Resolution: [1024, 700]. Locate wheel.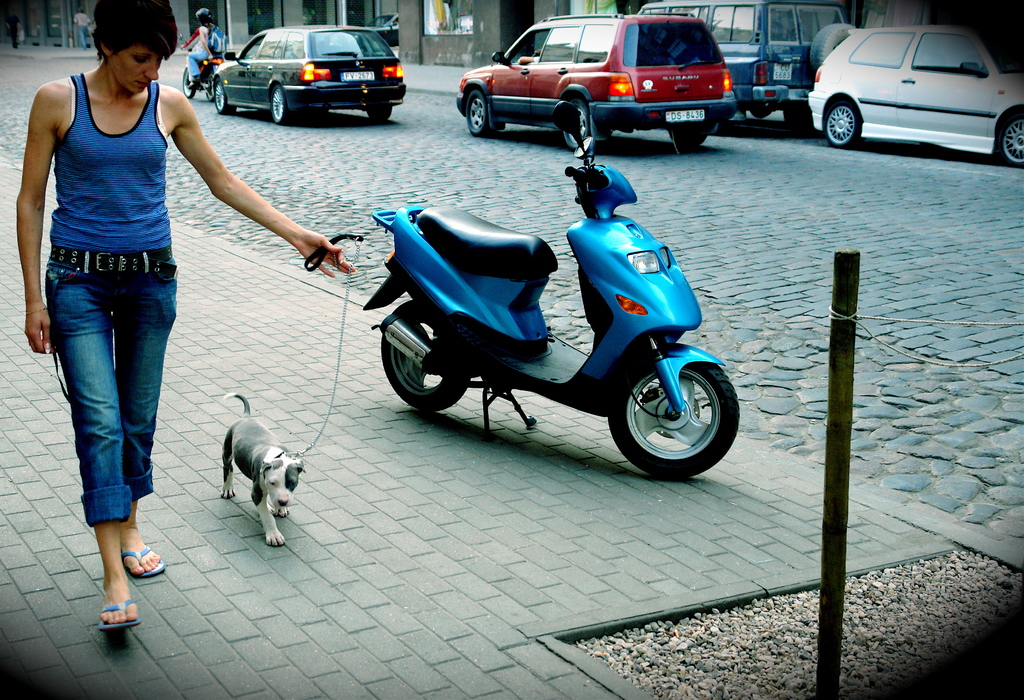
[x1=810, y1=20, x2=859, y2=72].
